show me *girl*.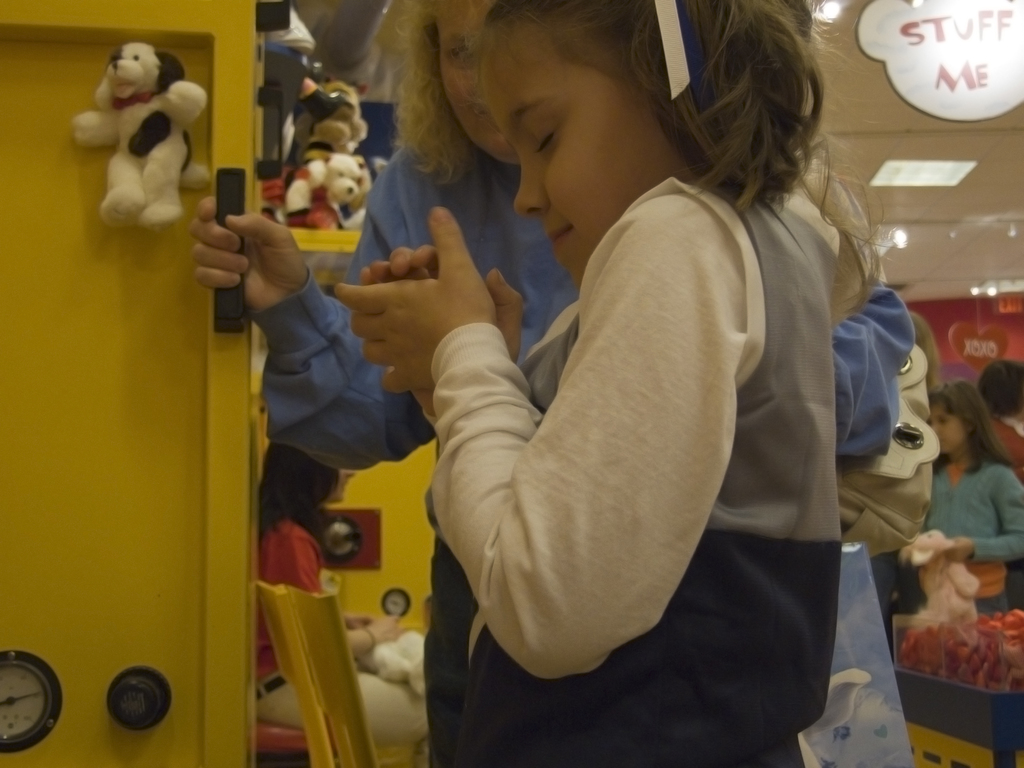
*girl* is here: [x1=337, y1=0, x2=883, y2=767].
